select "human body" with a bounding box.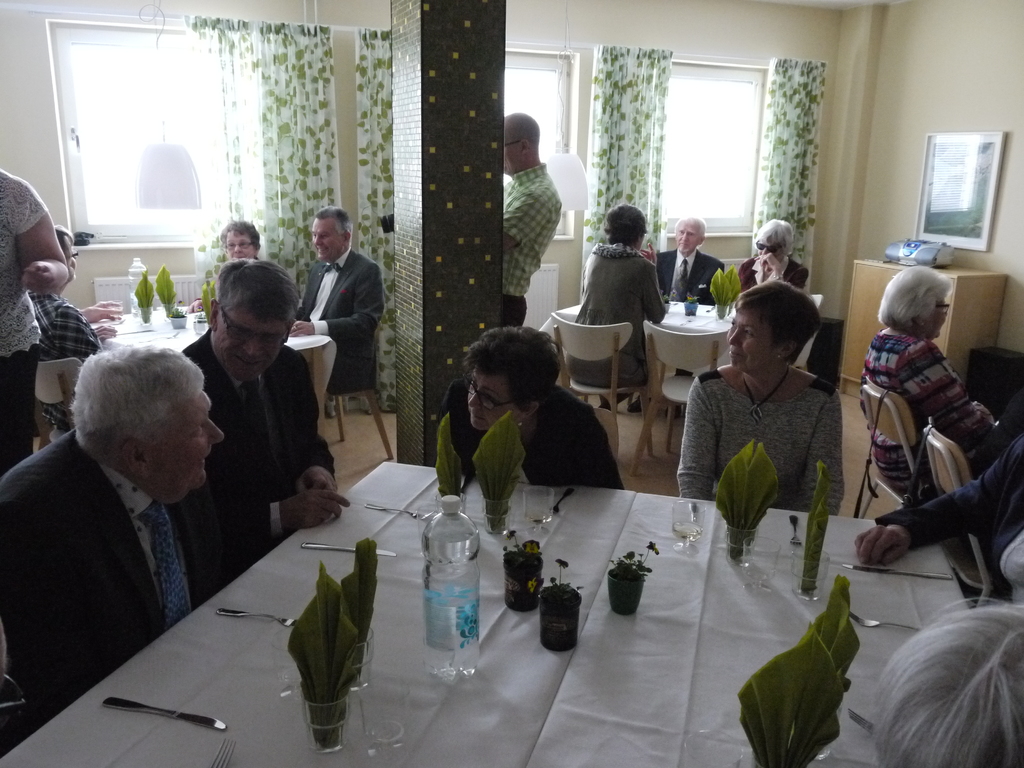
left=185, top=266, right=325, bottom=551.
